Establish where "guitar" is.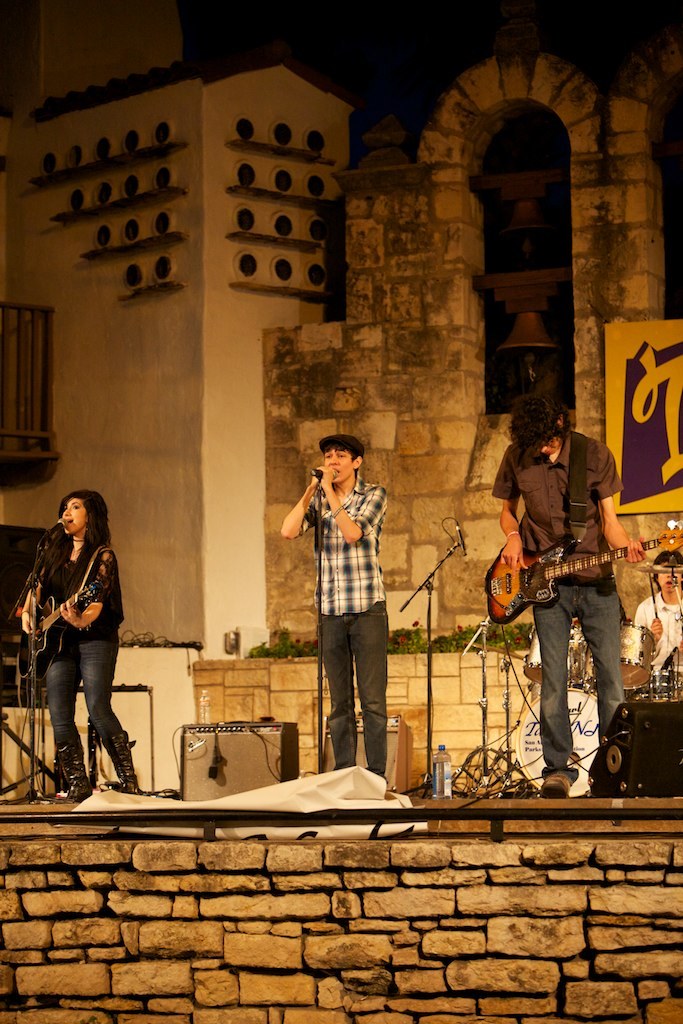
Established at 22:576:100:654.
